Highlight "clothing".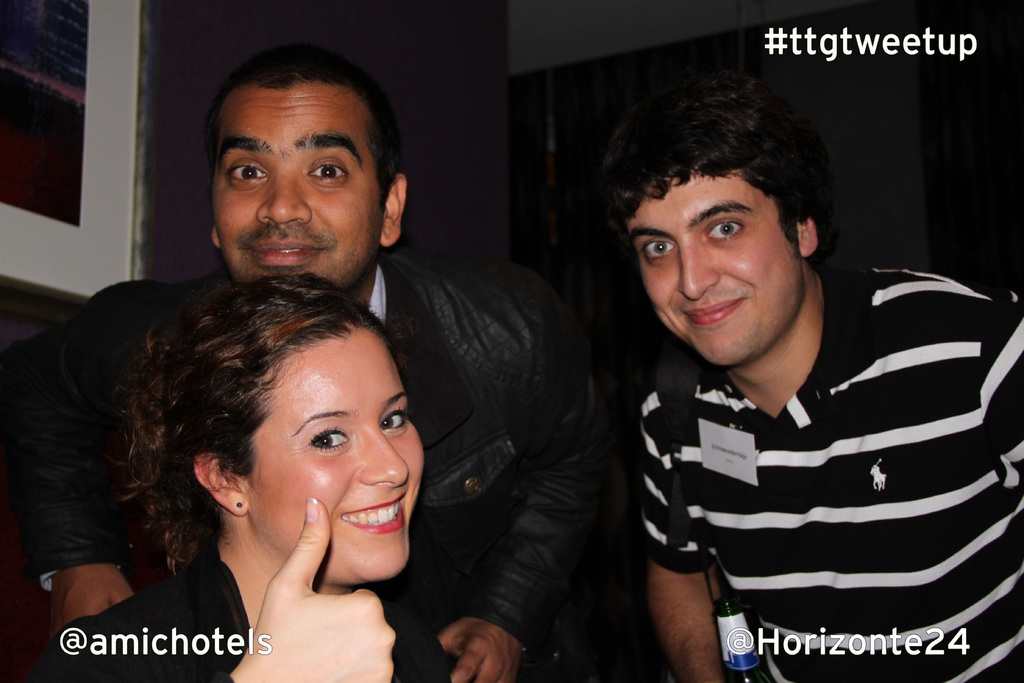
Highlighted region: l=0, t=249, r=624, b=682.
